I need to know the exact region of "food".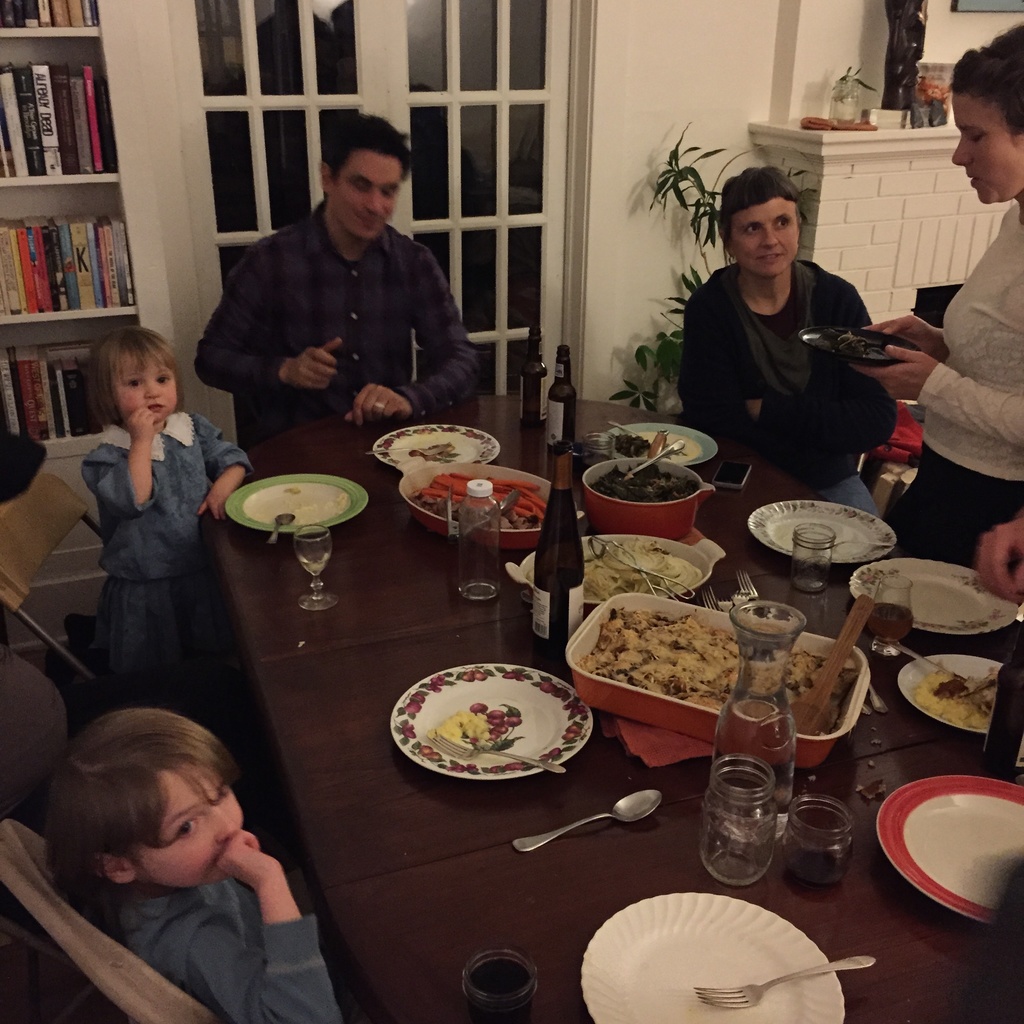
Region: select_region(288, 492, 348, 529).
